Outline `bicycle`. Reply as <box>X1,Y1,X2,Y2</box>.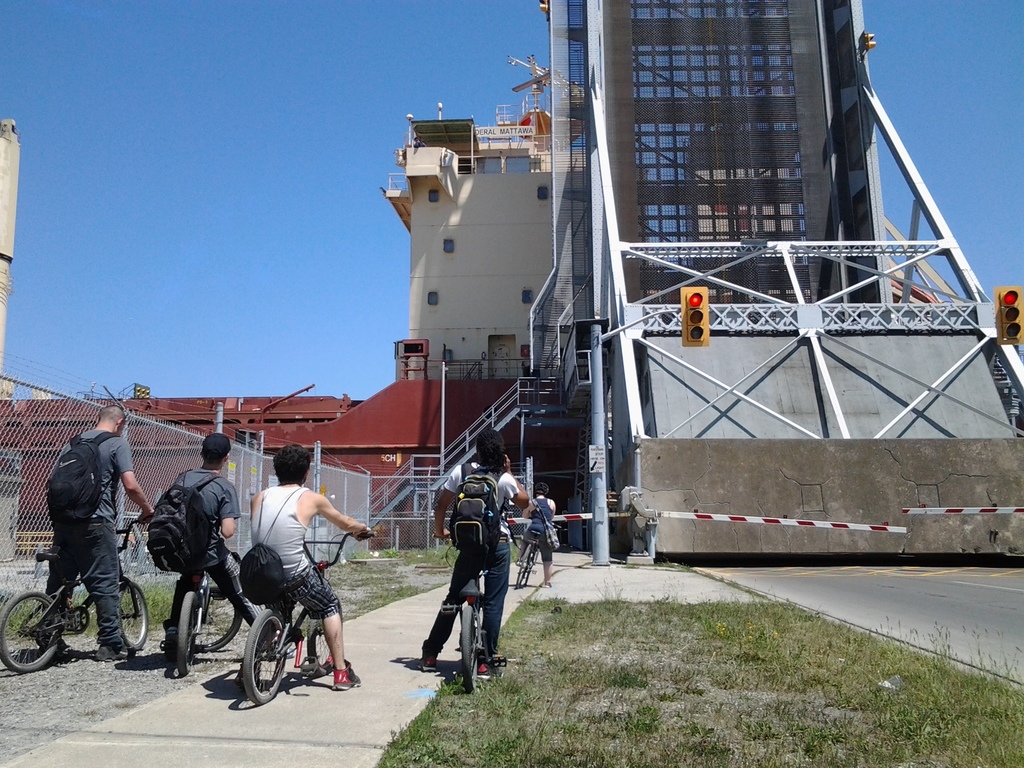
<box>17,513,148,682</box>.
